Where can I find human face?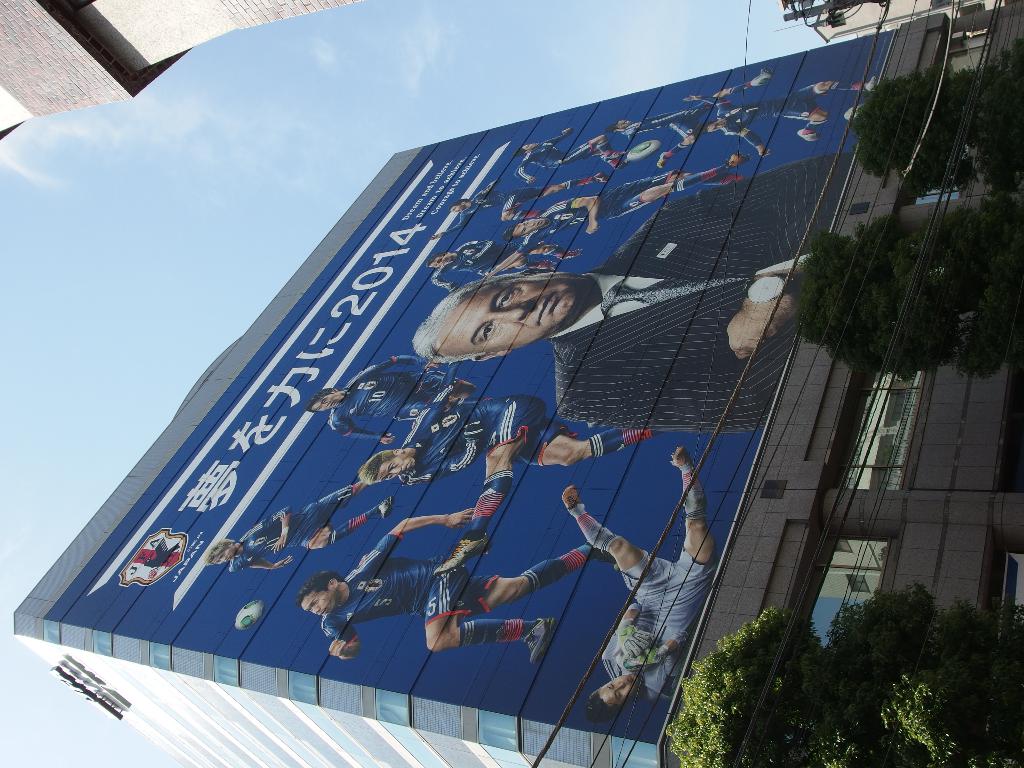
You can find it at rect(604, 672, 630, 705).
